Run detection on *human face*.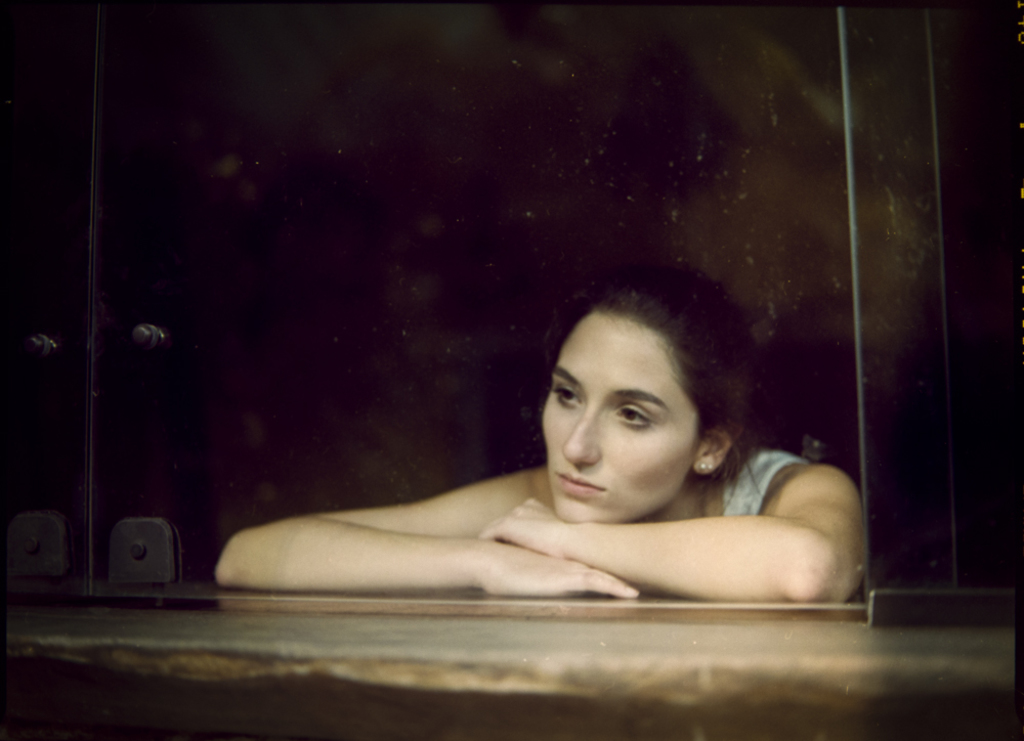
Result: 536:308:702:520.
